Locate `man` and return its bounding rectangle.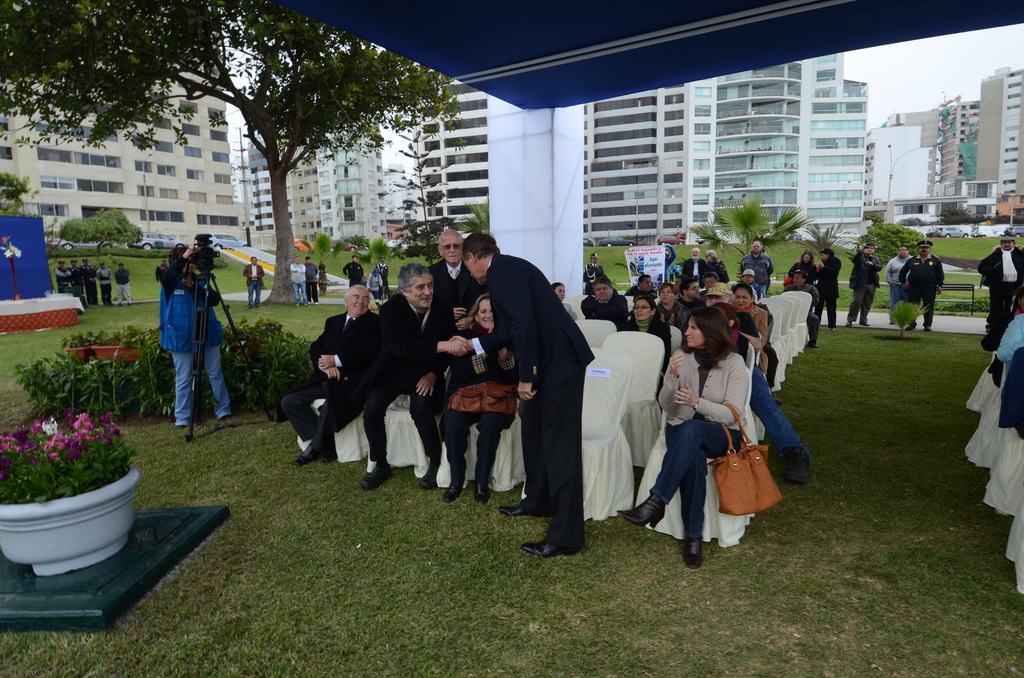
{"left": 683, "top": 246, "right": 706, "bottom": 275}.
